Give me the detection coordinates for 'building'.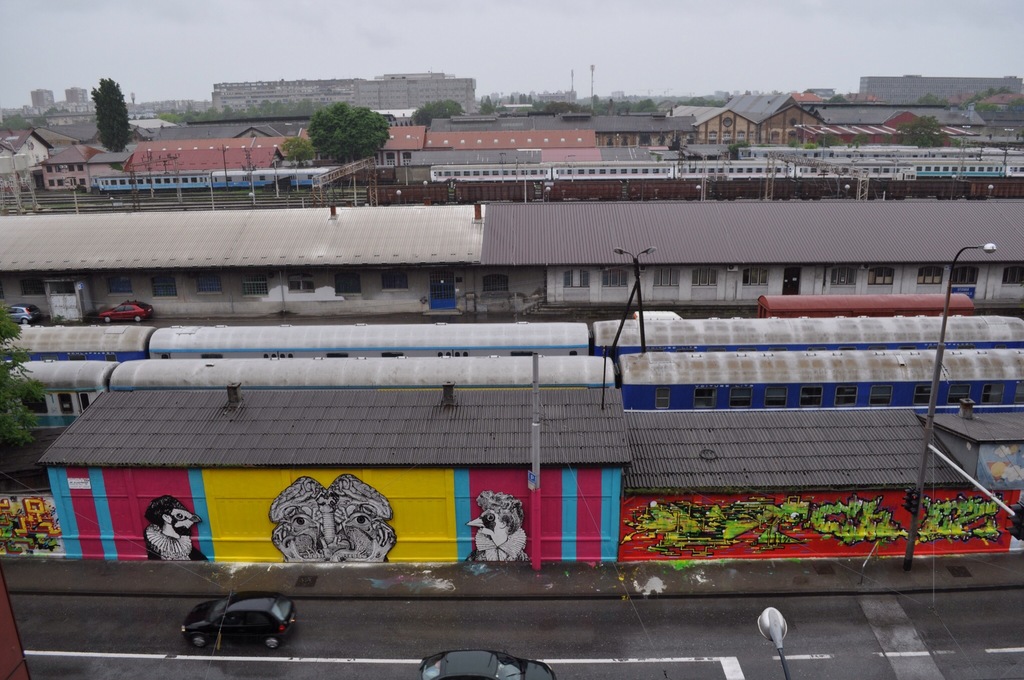
box(211, 75, 477, 112).
